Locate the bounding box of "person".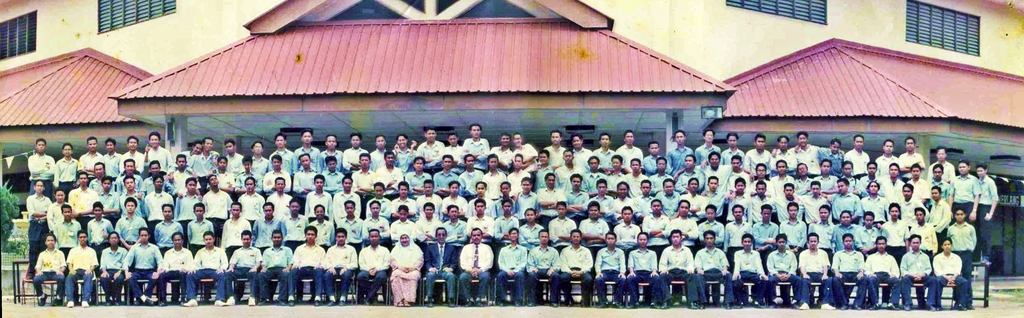
Bounding box: 371, 137, 388, 166.
